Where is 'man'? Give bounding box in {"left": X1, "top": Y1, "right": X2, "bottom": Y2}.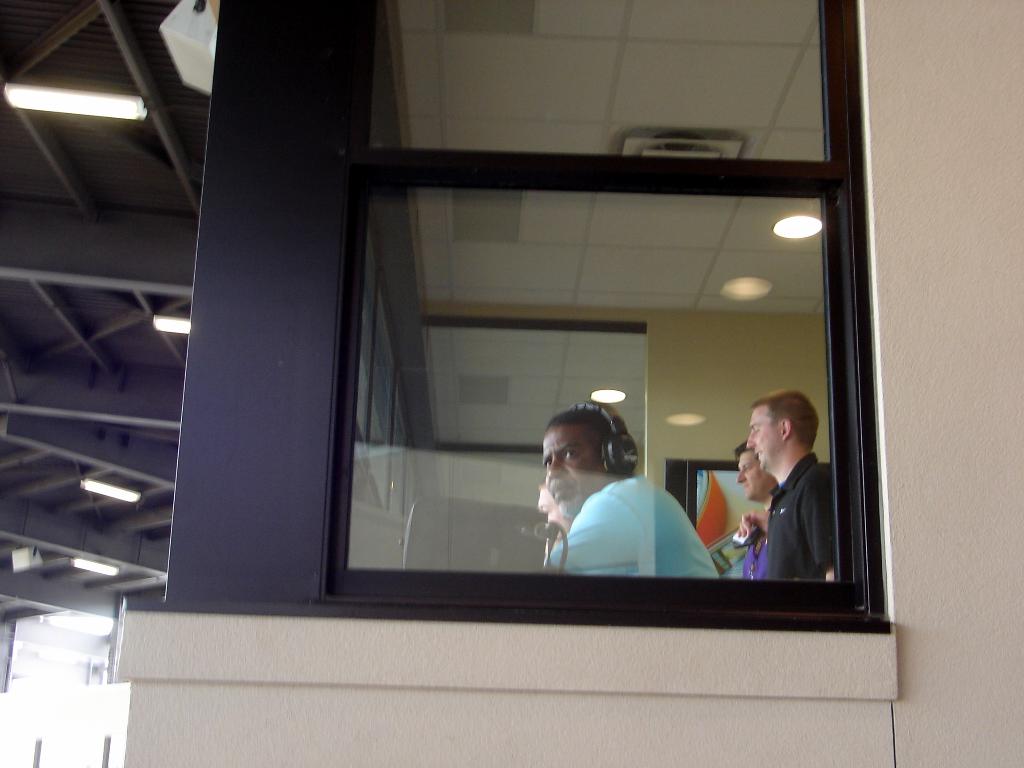
{"left": 535, "top": 481, "right": 571, "bottom": 557}.
